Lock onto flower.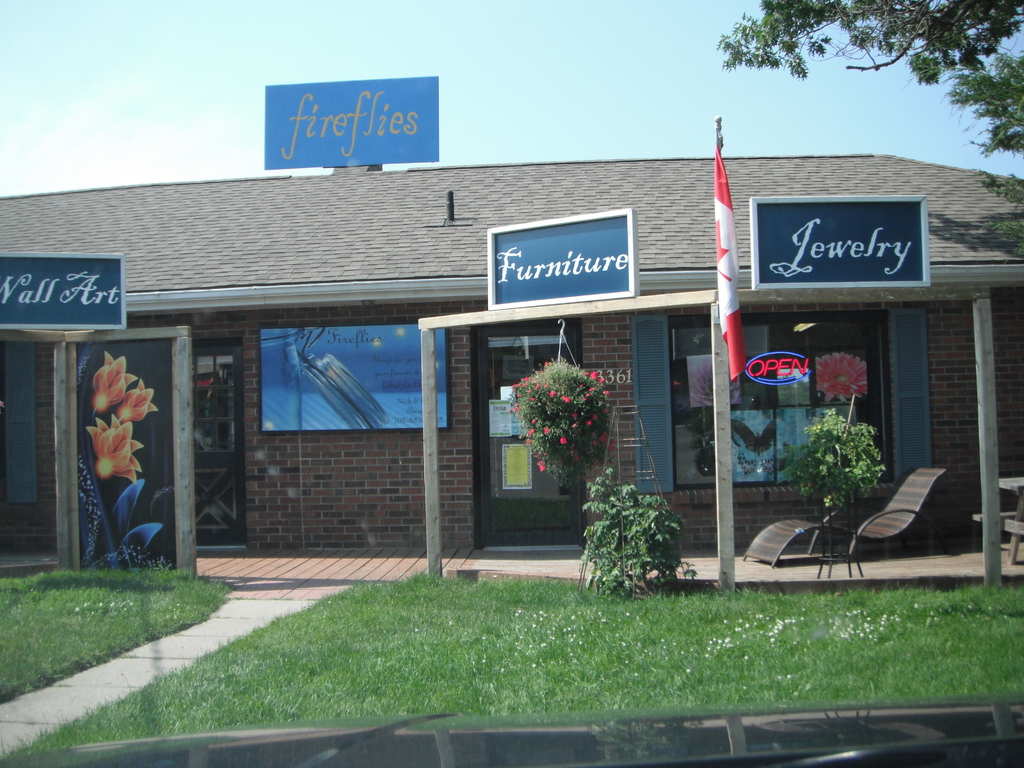
Locked: [left=534, top=460, right=548, bottom=477].
